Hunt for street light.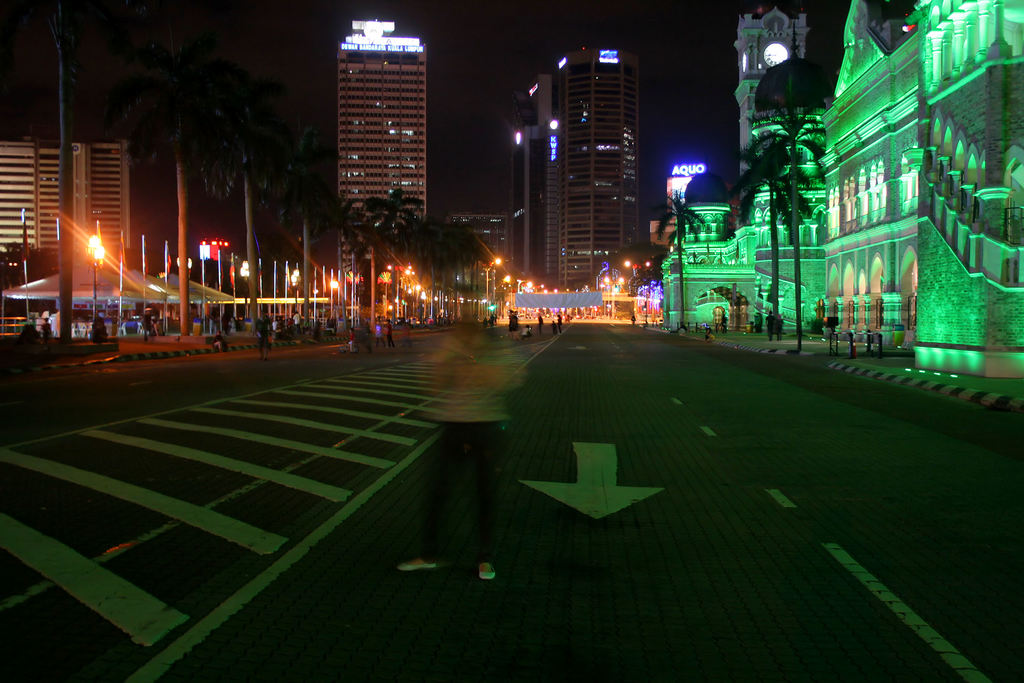
Hunted down at 485,256,502,315.
